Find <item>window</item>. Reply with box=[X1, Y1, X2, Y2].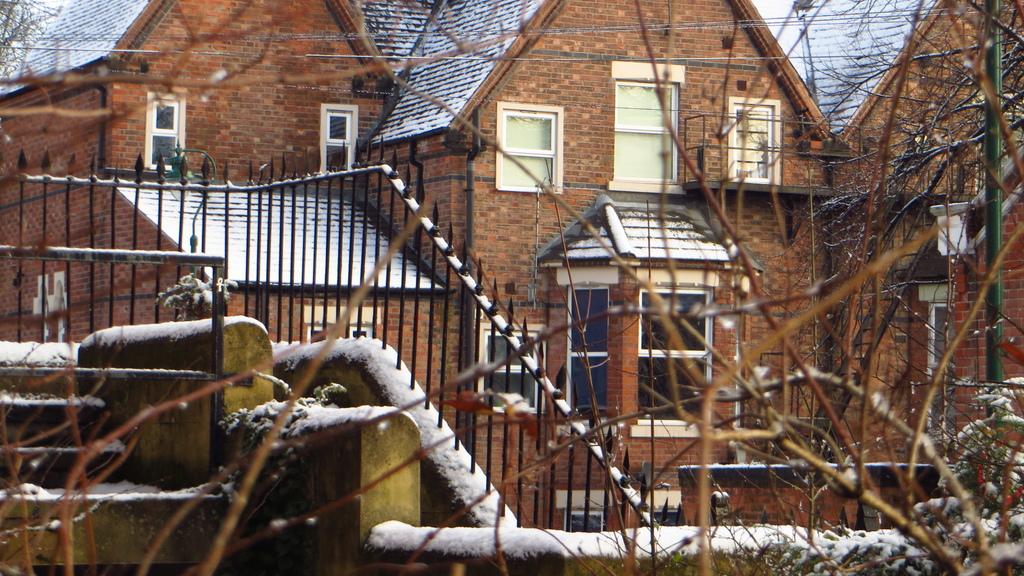
box=[931, 301, 948, 435].
